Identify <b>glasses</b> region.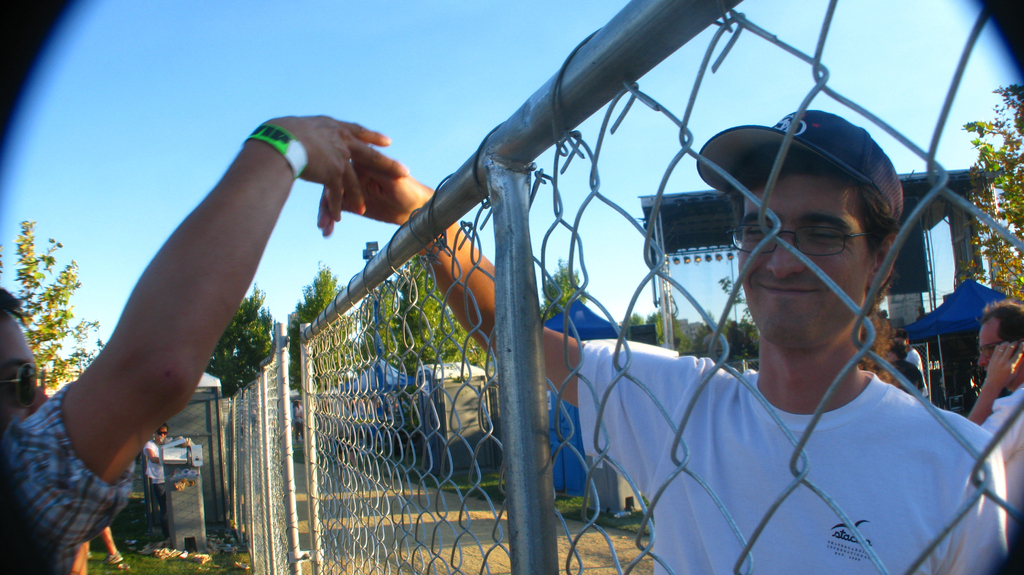
Region: 725, 224, 876, 260.
